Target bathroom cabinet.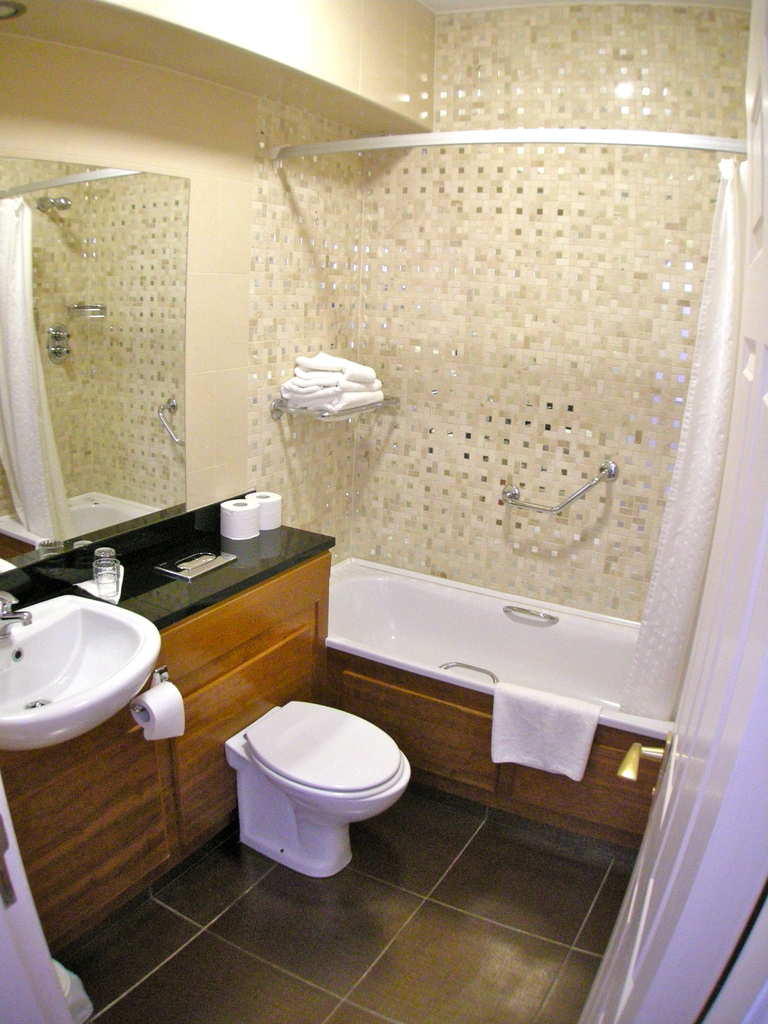
Target region: 0:556:334:948.
